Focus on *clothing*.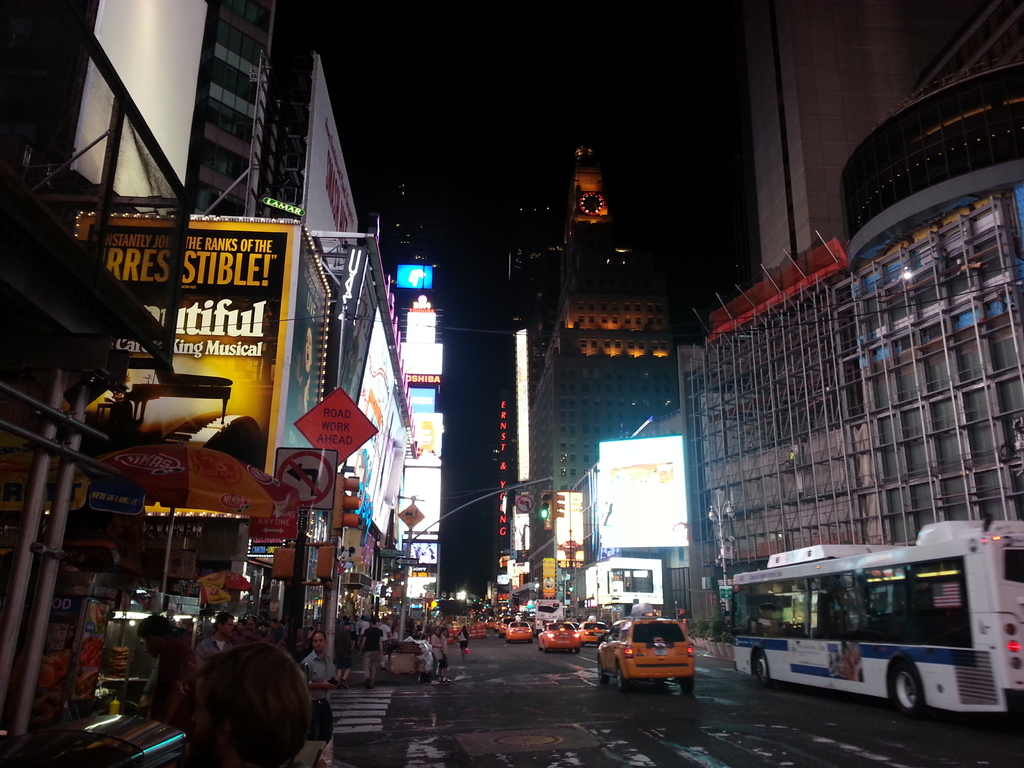
Focused at select_region(195, 636, 239, 658).
